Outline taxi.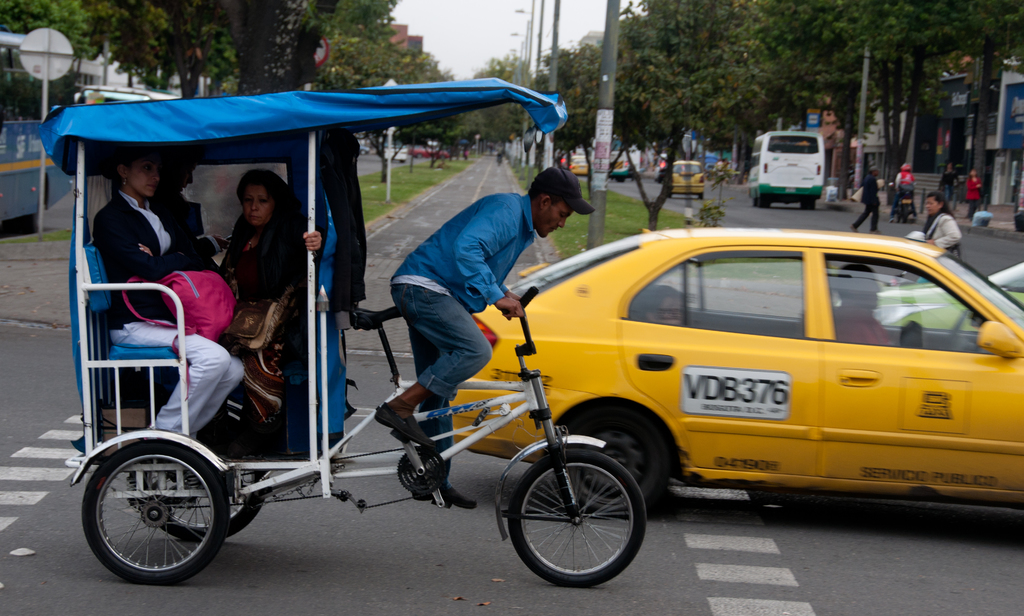
Outline: <box>562,155,592,176</box>.
